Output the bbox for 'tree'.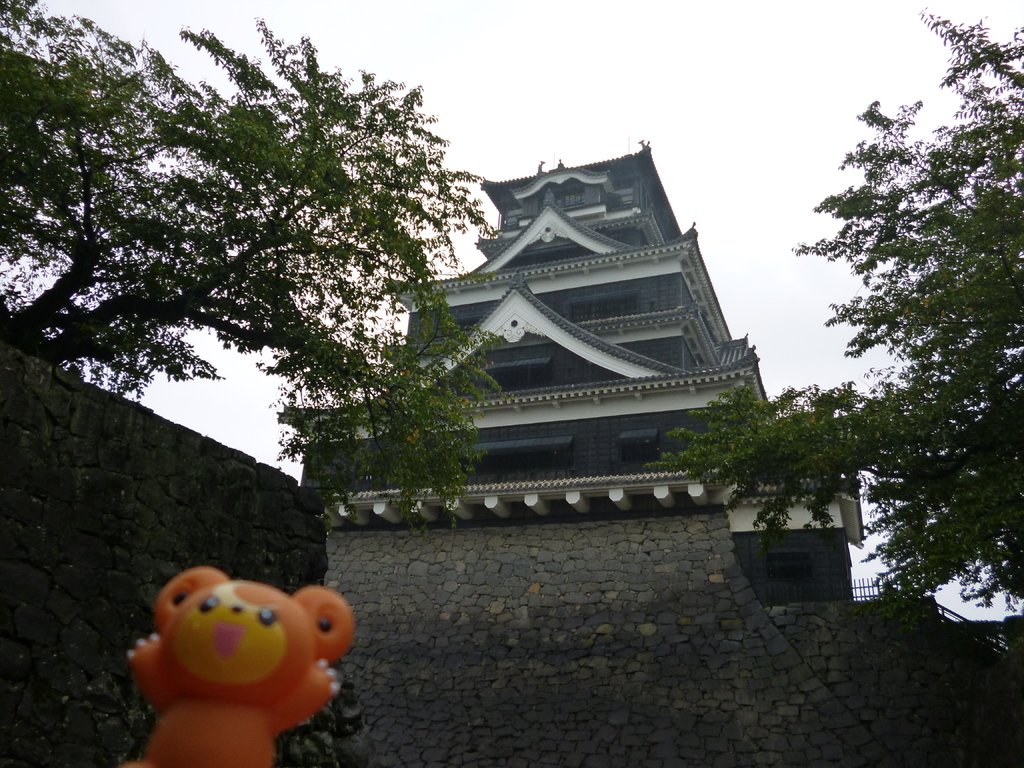
Rect(647, 4, 1023, 611).
